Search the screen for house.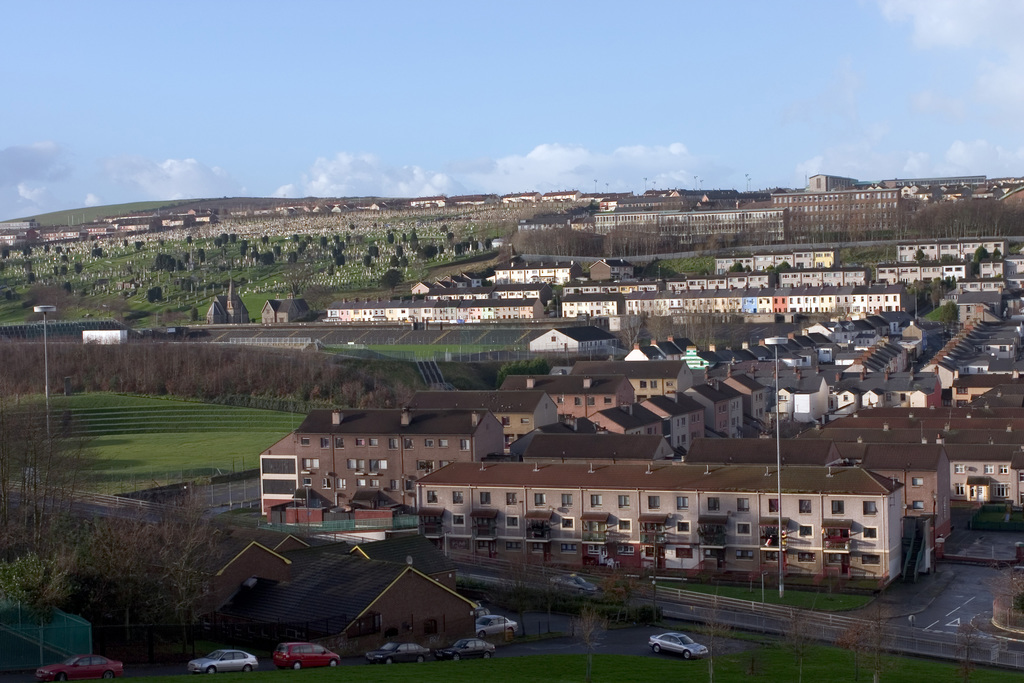
Found at {"x1": 508, "y1": 189, "x2": 784, "y2": 255}.
